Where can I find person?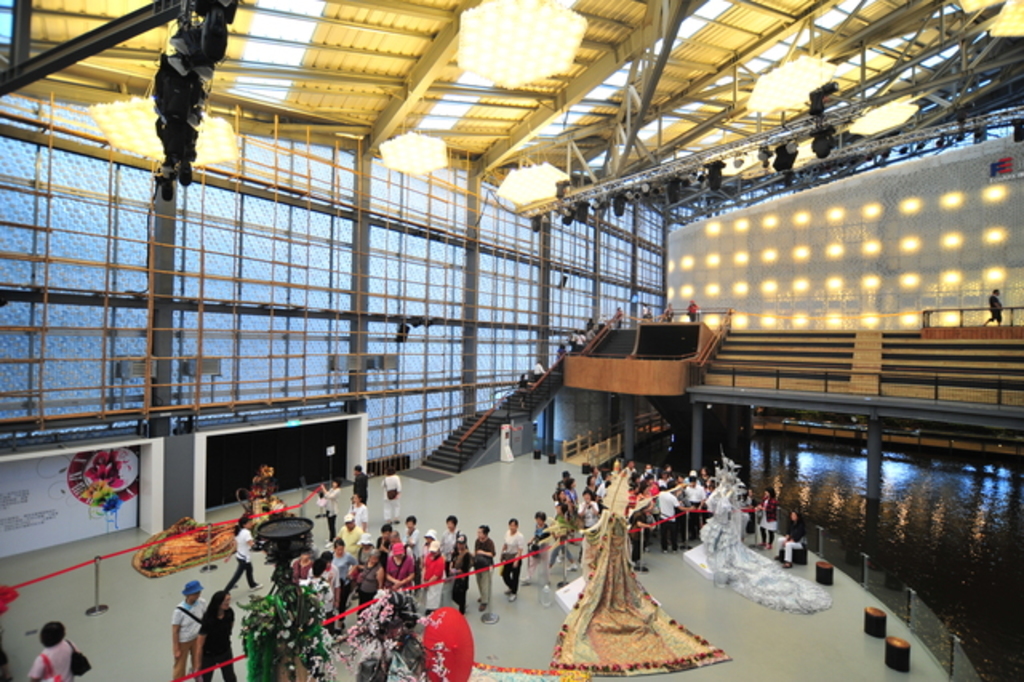
You can find it at crop(558, 491, 608, 576).
